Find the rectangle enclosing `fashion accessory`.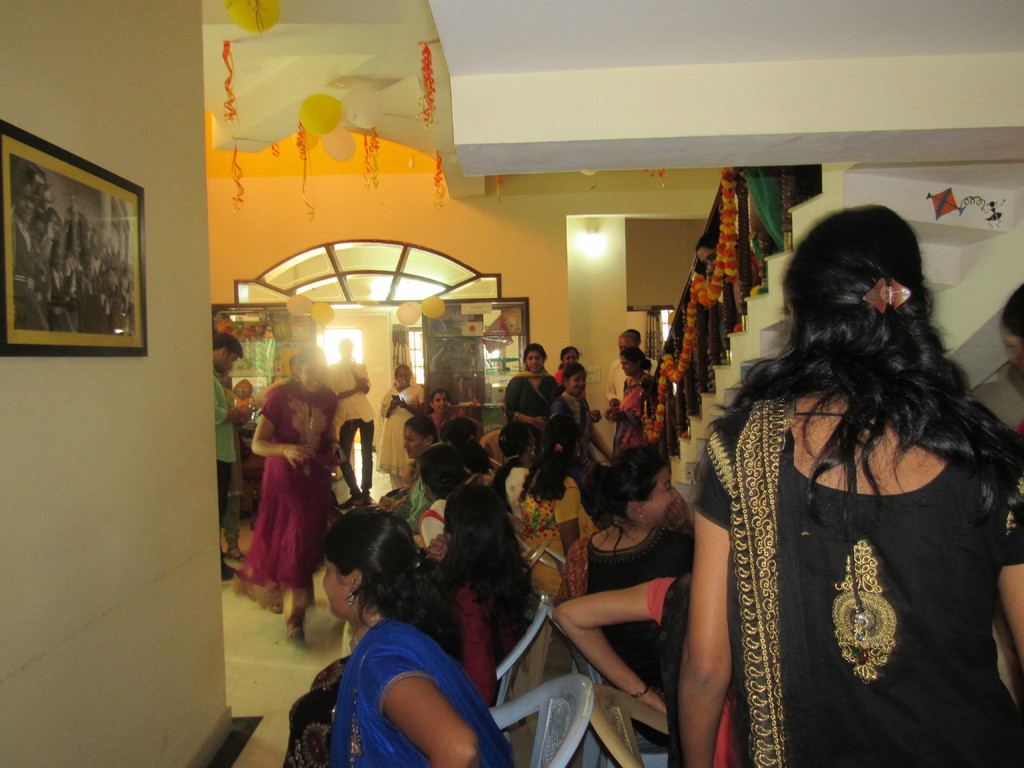
(337, 497, 364, 505).
